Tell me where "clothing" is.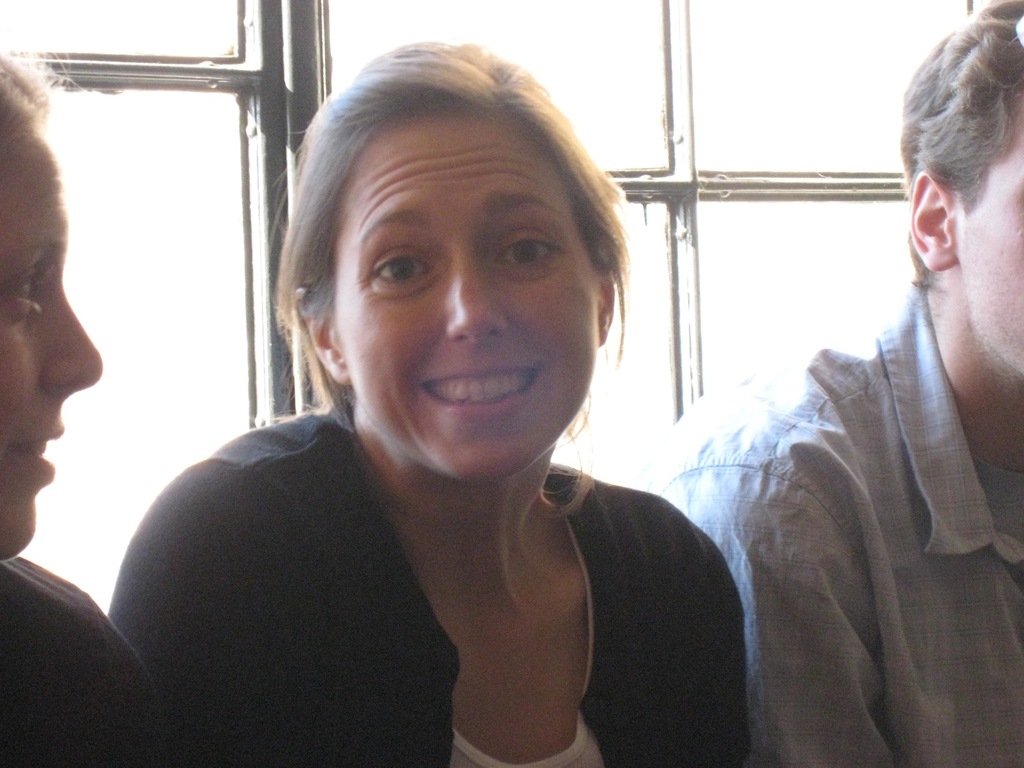
"clothing" is at <bbox>0, 556, 171, 767</bbox>.
